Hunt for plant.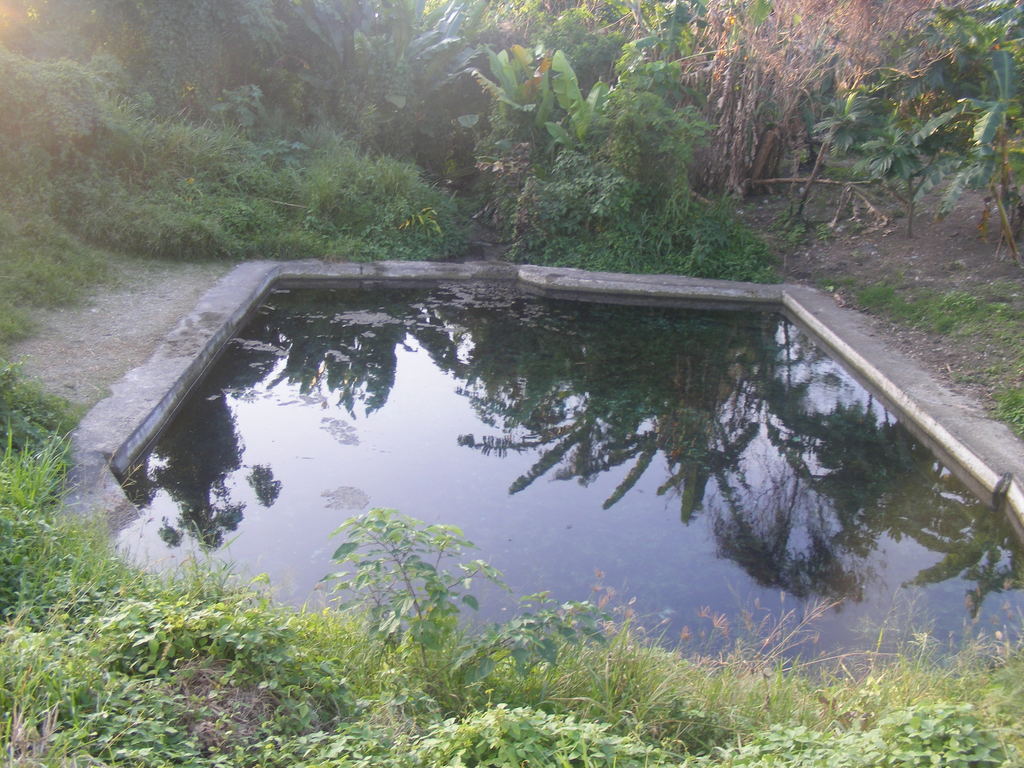
Hunted down at pyautogui.locateOnScreen(0, 361, 91, 458).
